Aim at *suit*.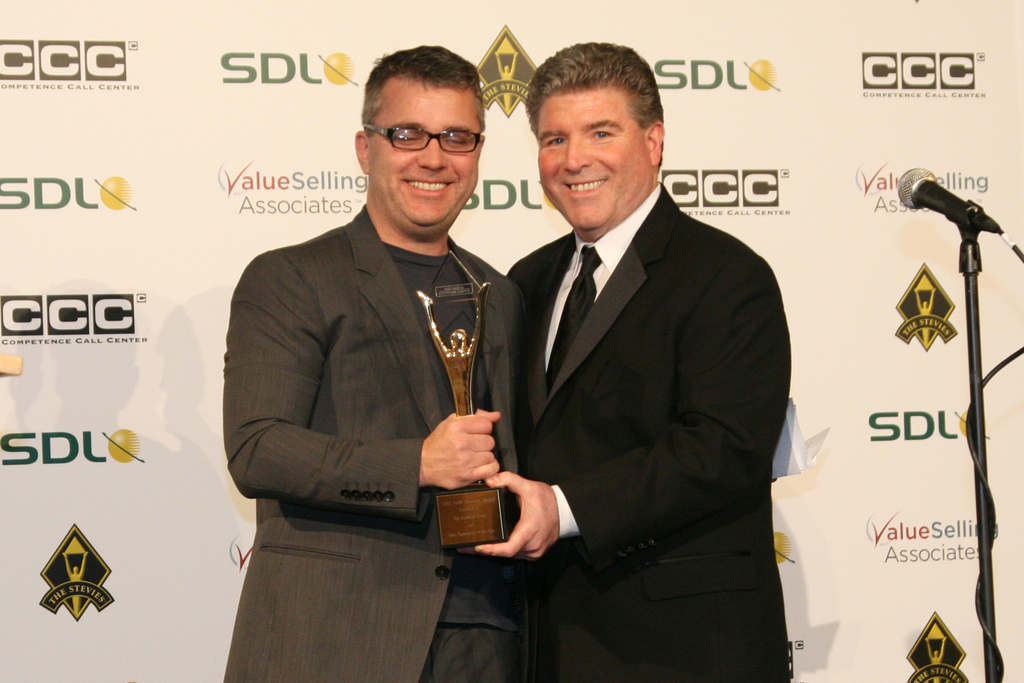
Aimed at <box>466,66,797,664</box>.
